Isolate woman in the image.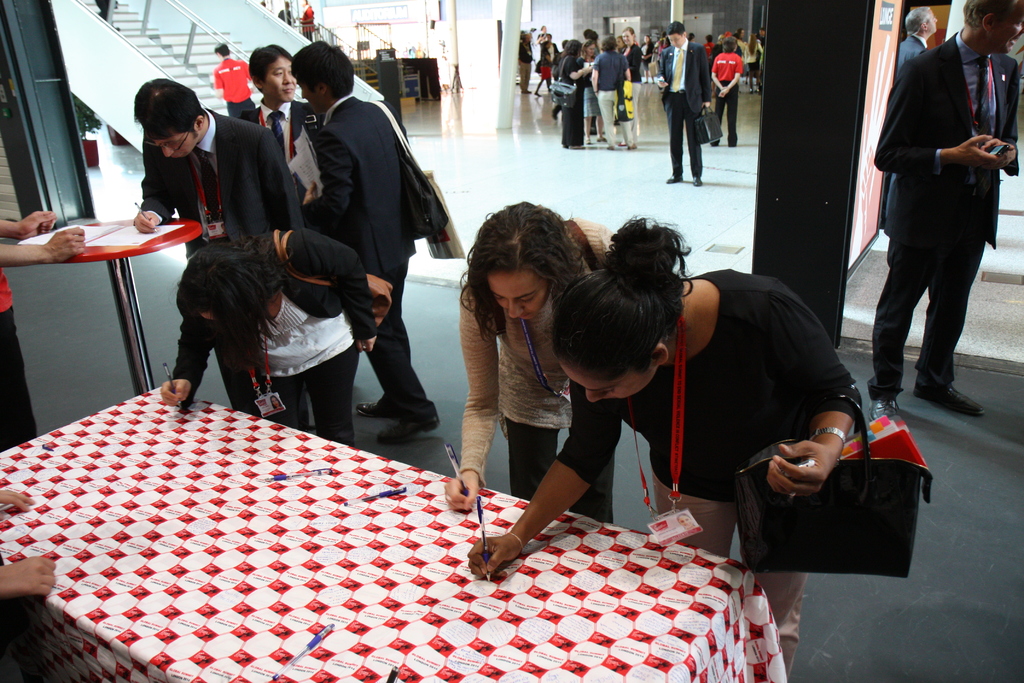
Isolated region: Rect(466, 213, 861, 682).
